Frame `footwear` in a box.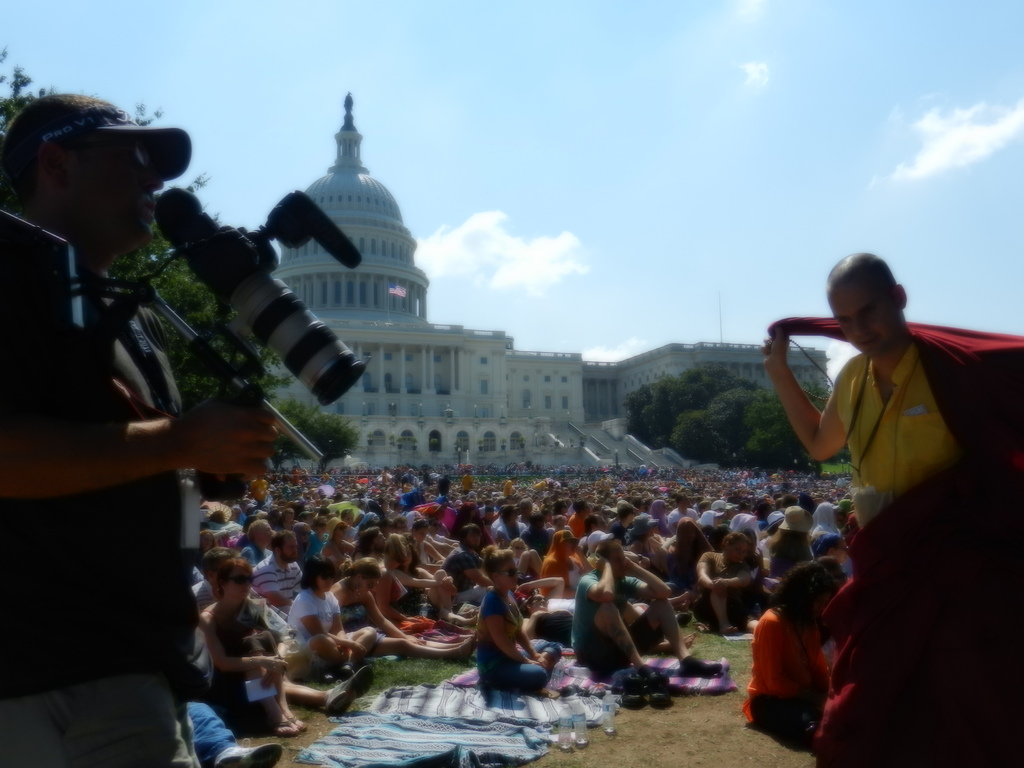
[left=679, top=651, right=721, bottom=676].
